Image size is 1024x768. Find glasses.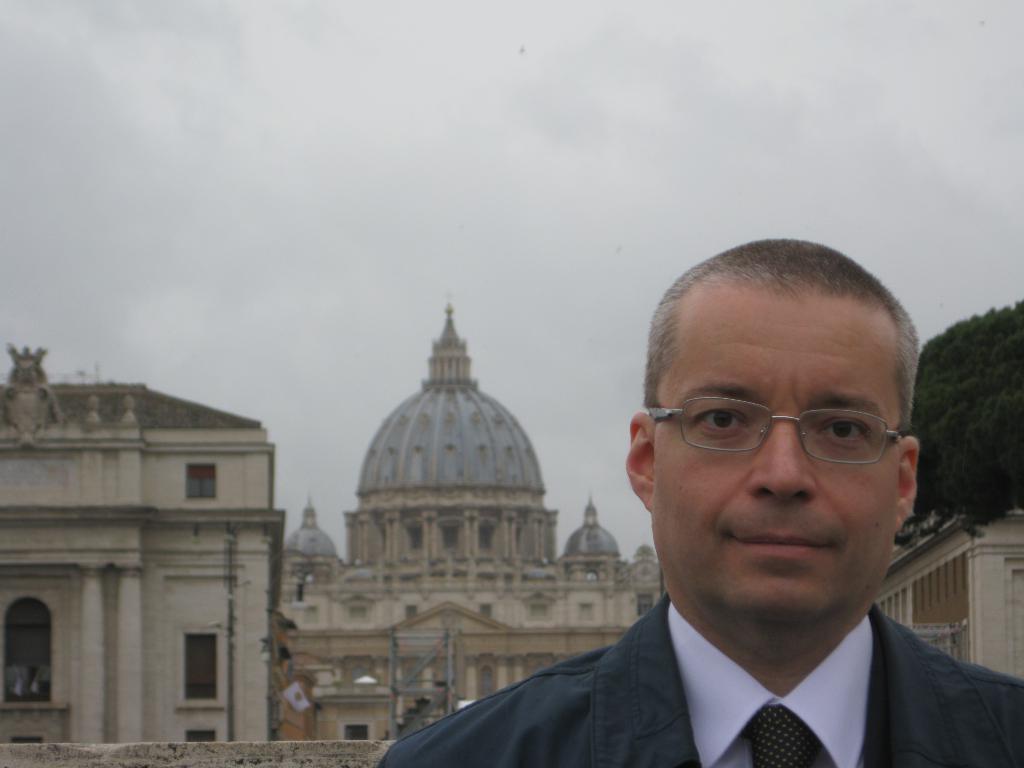
pyautogui.locateOnScreen(645, 394, 902, 467).
